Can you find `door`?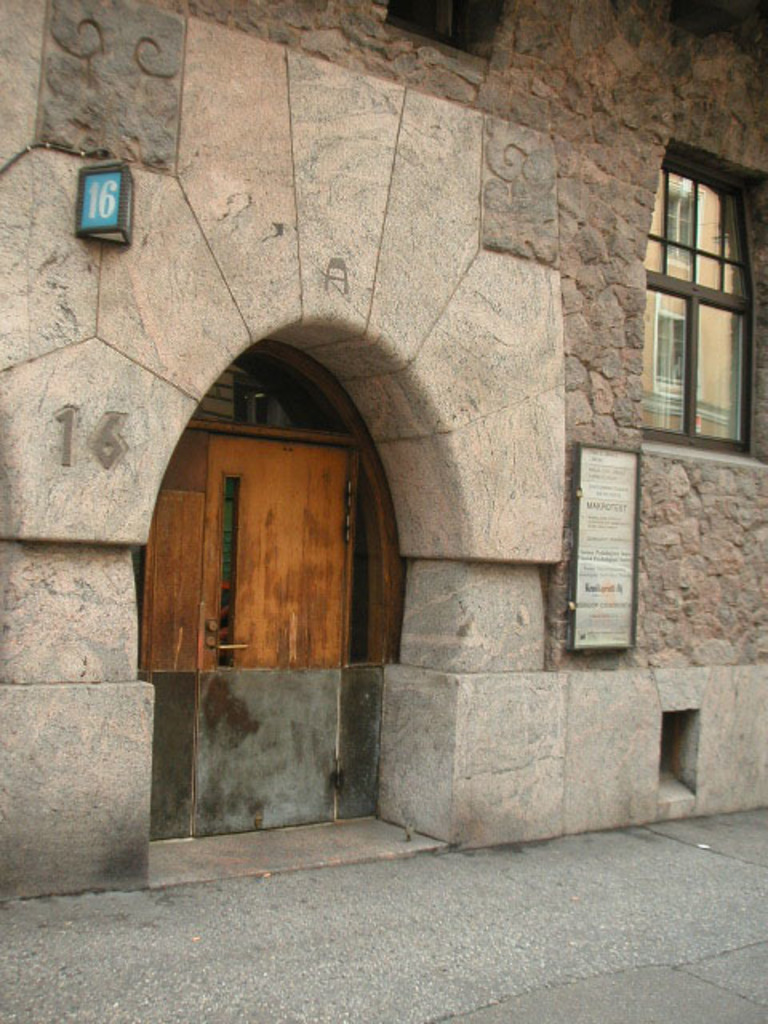
Yes, bounding box: 141,350,395,843.
